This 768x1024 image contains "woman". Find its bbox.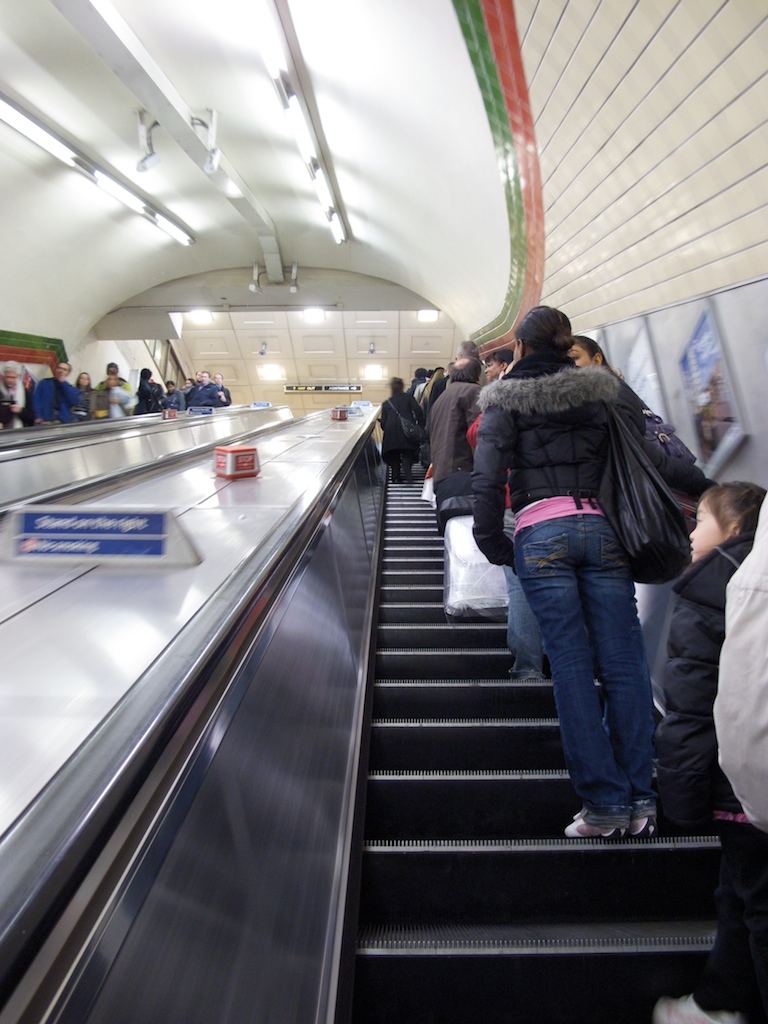
<bbox>454, 277, 709, 831</bbox>.
